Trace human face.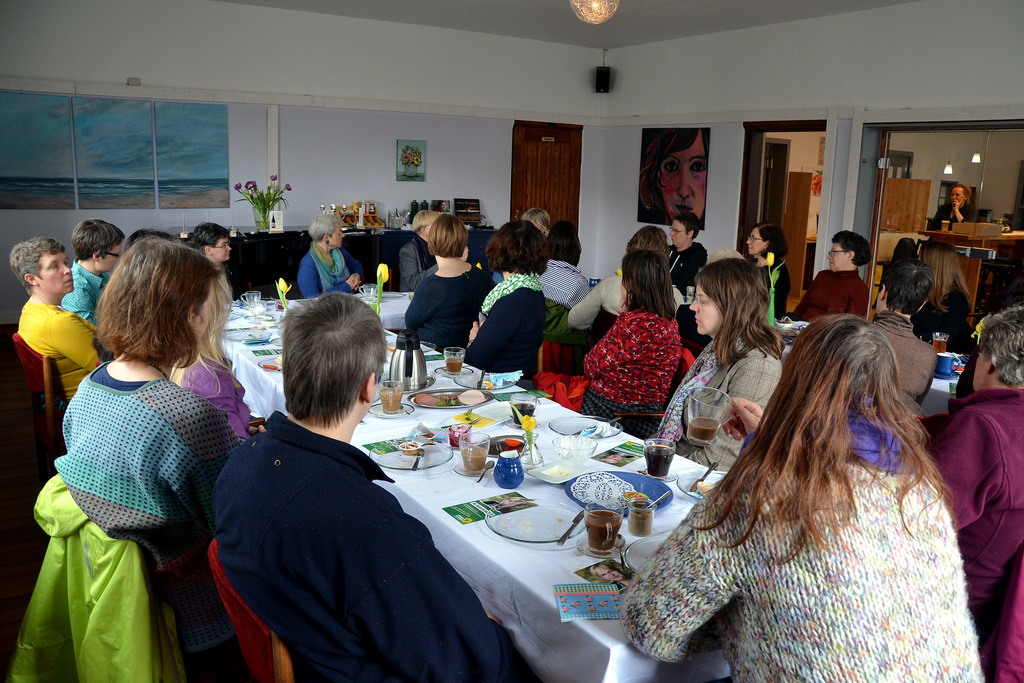
Traced to x1=666, y1=224, x2=691, y2=252.
